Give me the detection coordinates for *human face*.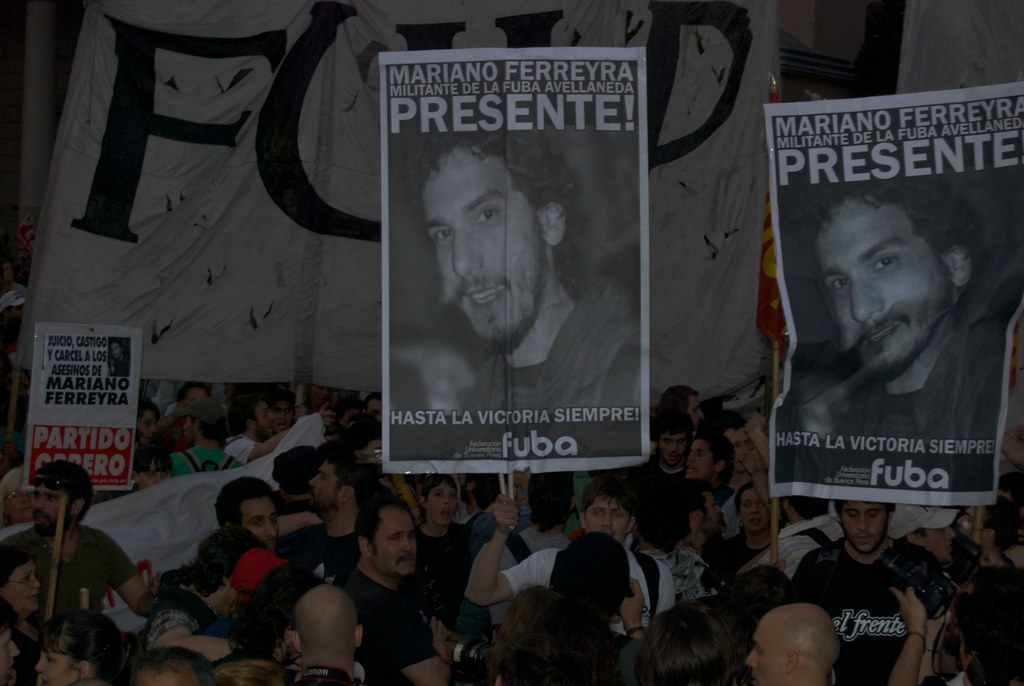
[x1=370, y1=397, x2=383, y2=422].
